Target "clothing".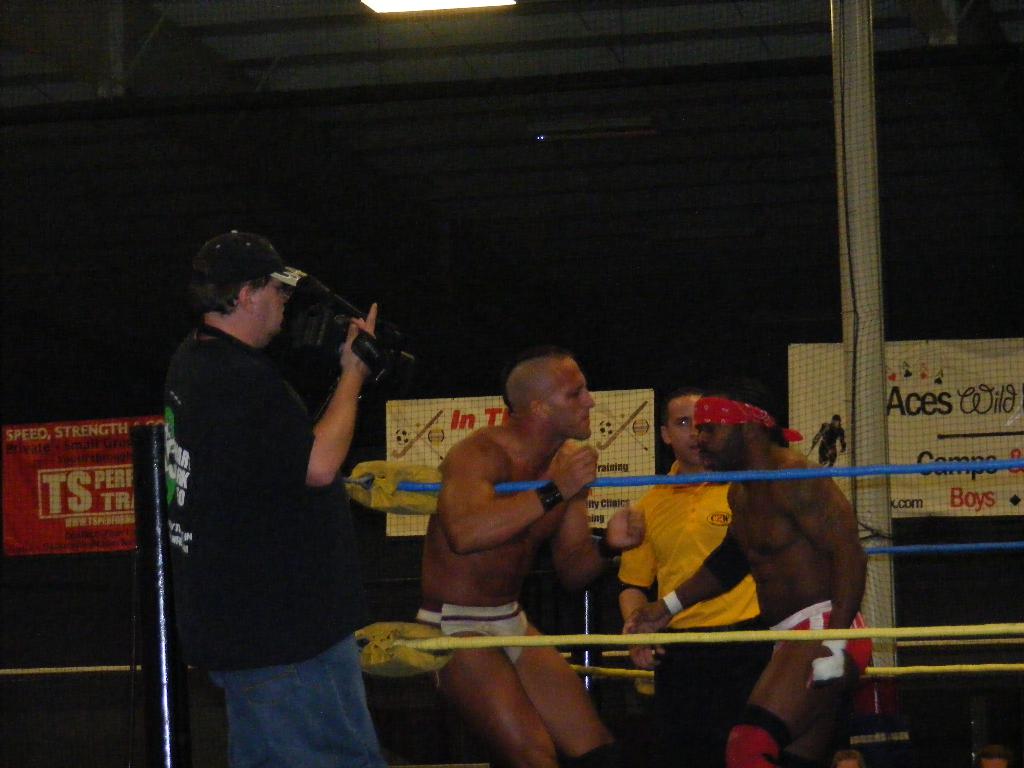
Target region: x1=165 y1=322 x2=388 y2=767.
